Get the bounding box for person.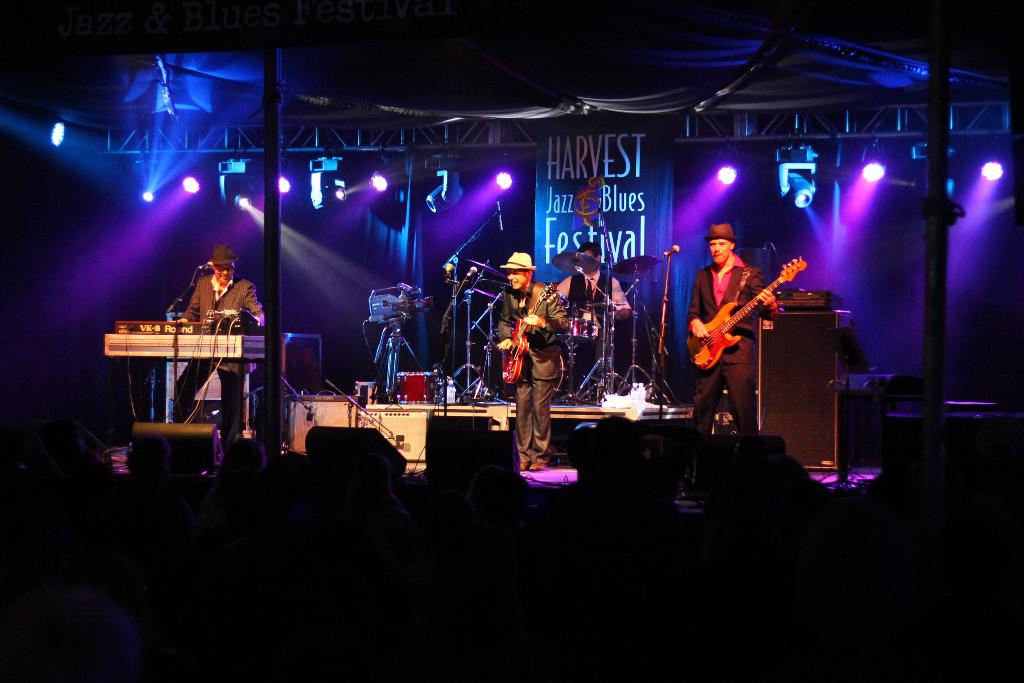
175 243 265 464.
